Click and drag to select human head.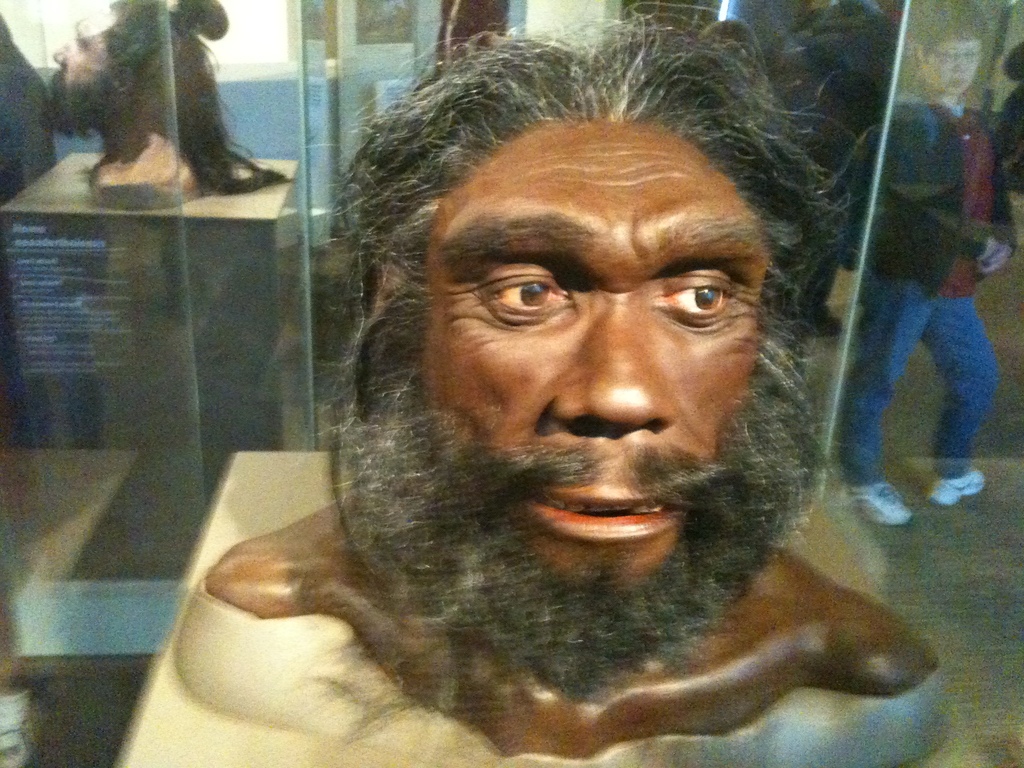
Selection: region(273, 35, 892, 603).
